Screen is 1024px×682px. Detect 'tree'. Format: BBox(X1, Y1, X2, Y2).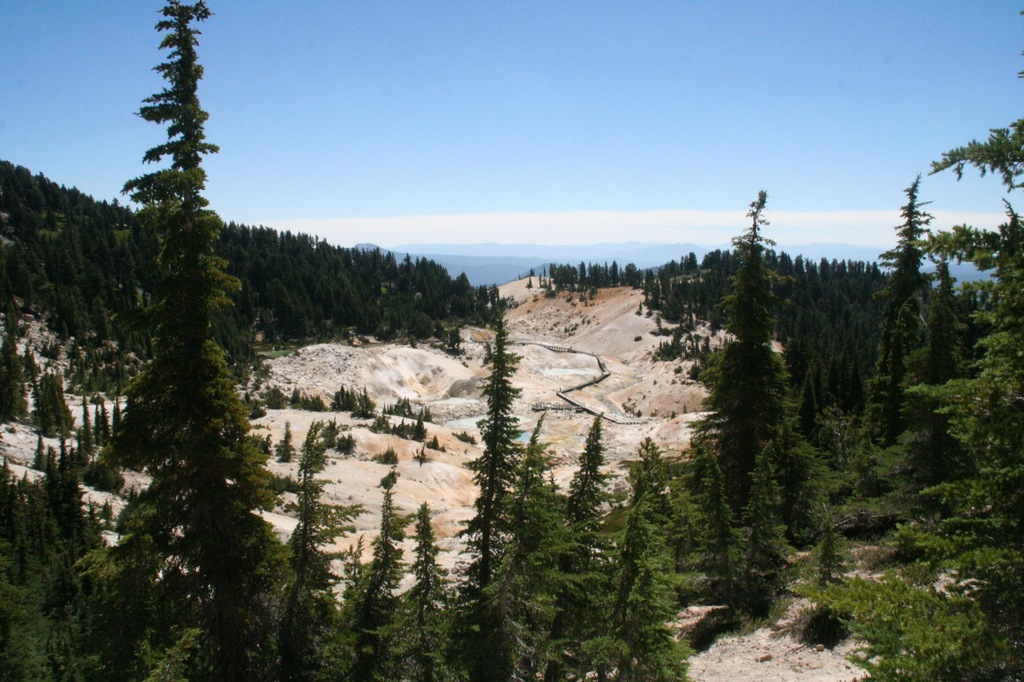
BBox(850, 163, 965, 482).
